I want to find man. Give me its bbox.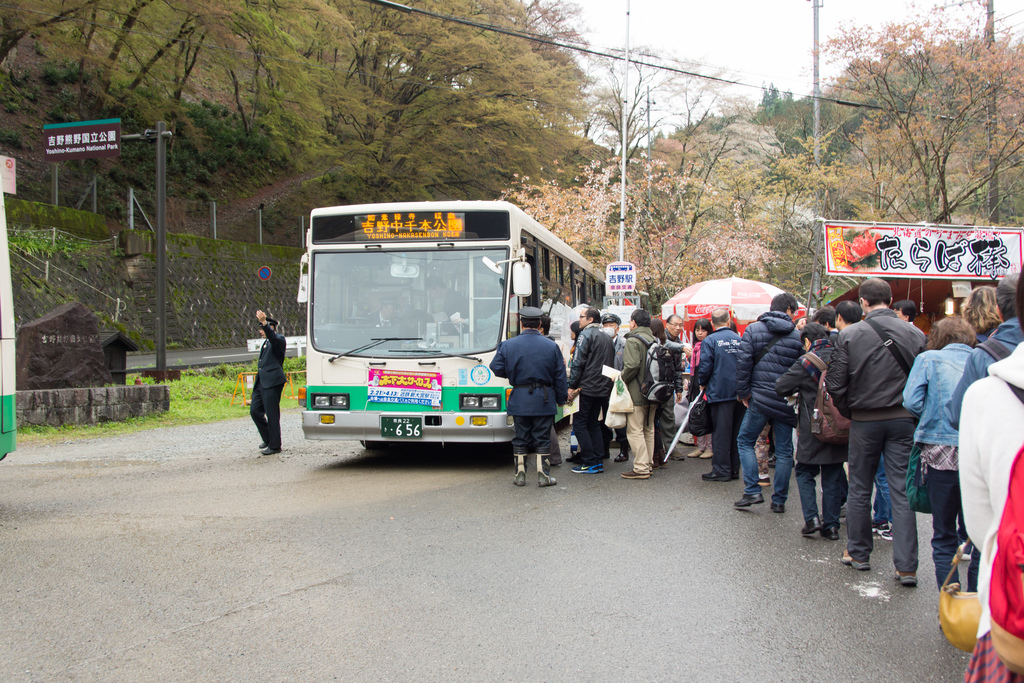
[x1=723, y1=292, x2=812, y2=513].
